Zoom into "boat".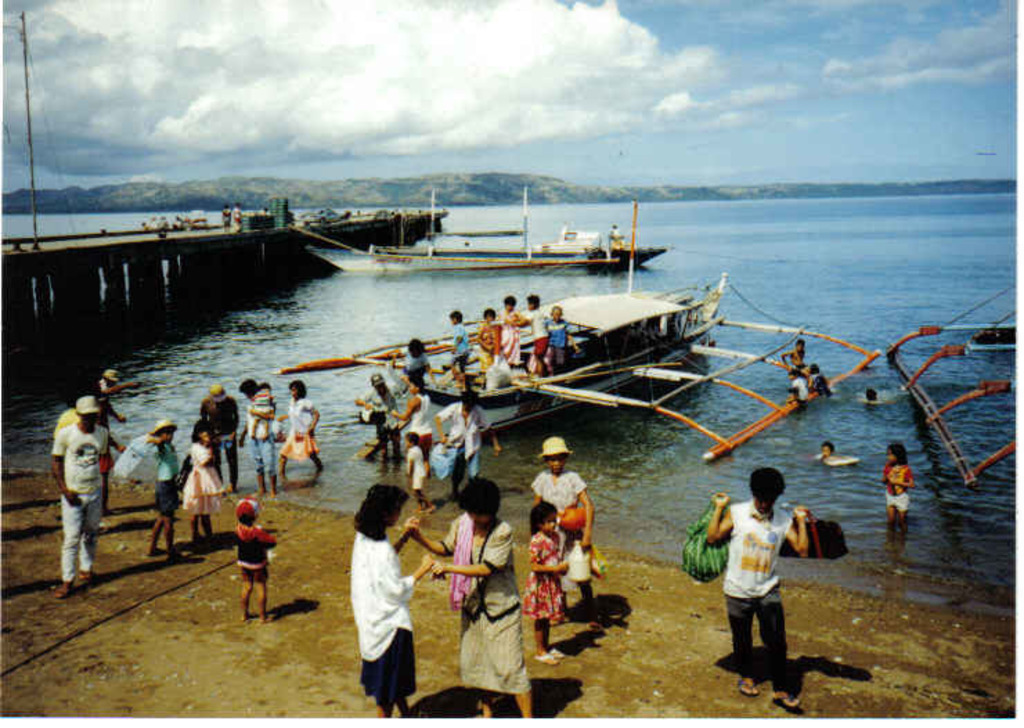
Zoom target: {"left": 250, "top": 192, "right": 886, "bottom": 469}.
